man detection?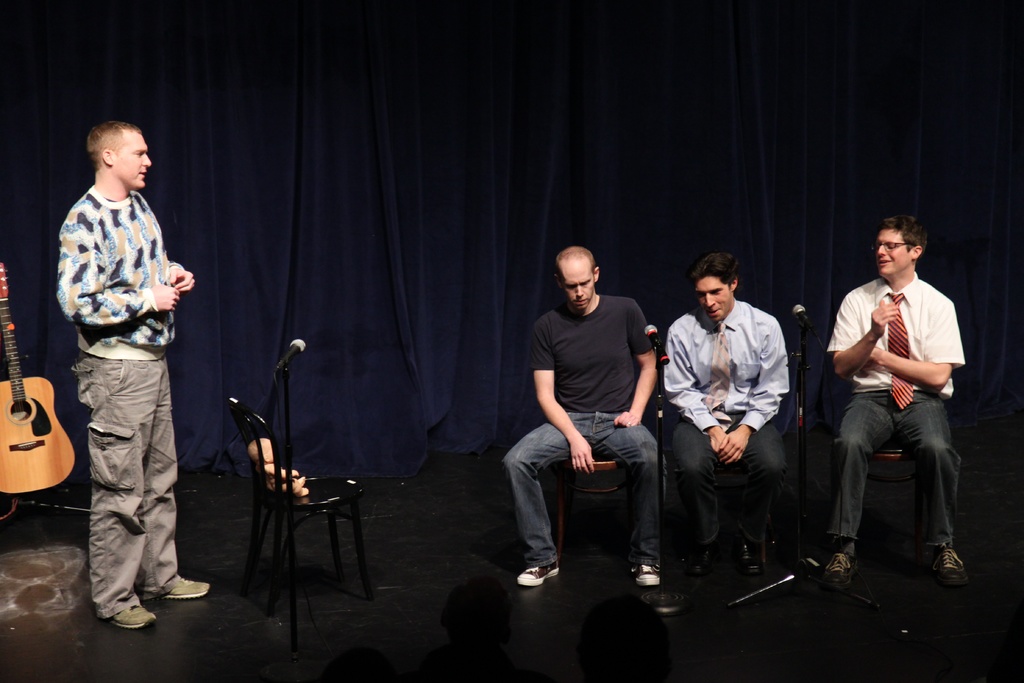
bbox(658, 252, 796, 579)
